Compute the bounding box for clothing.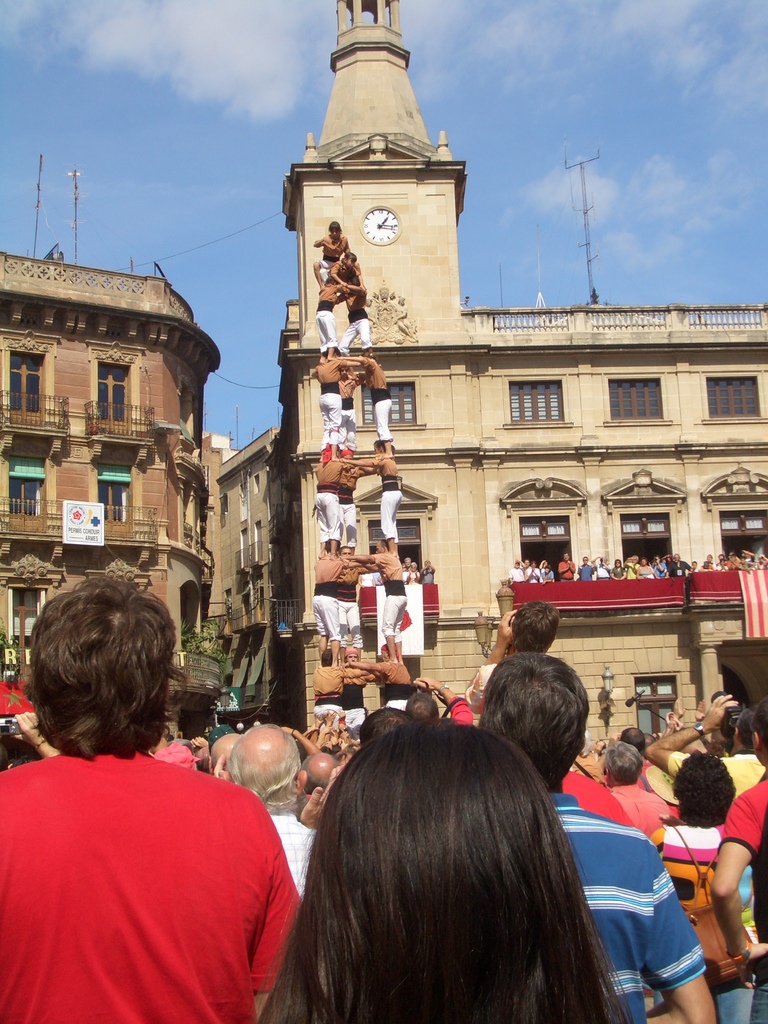
locate(314, 460, 344, 545).
